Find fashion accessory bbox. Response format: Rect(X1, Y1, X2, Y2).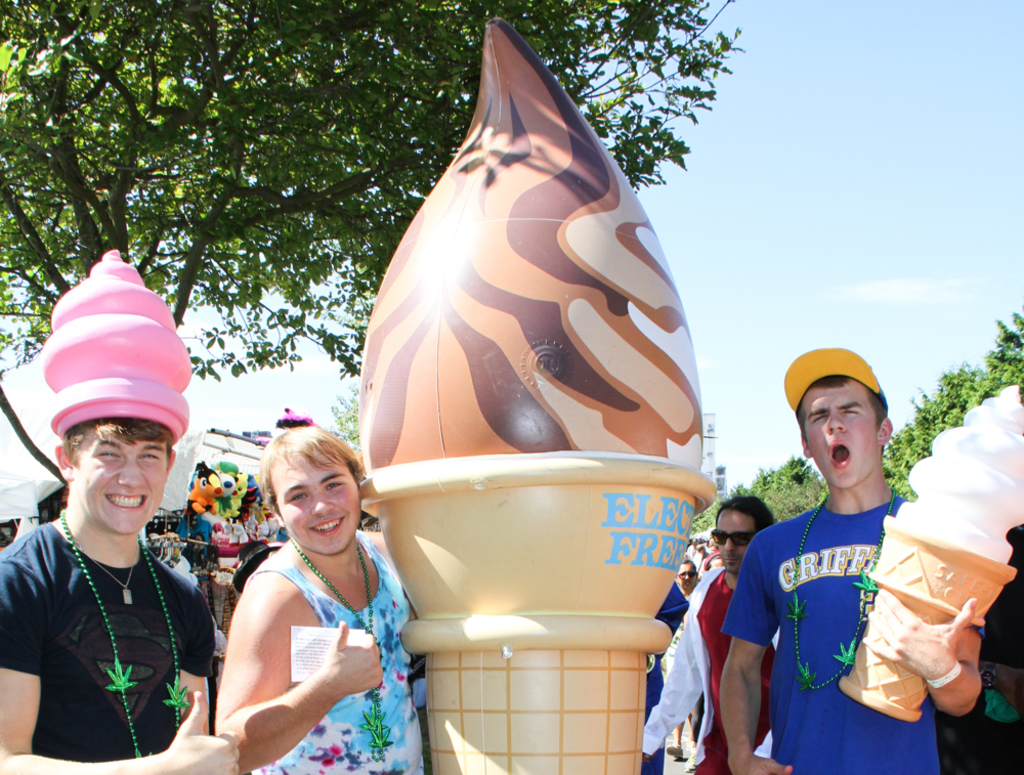
Rect(929, 656, 964, 693).
